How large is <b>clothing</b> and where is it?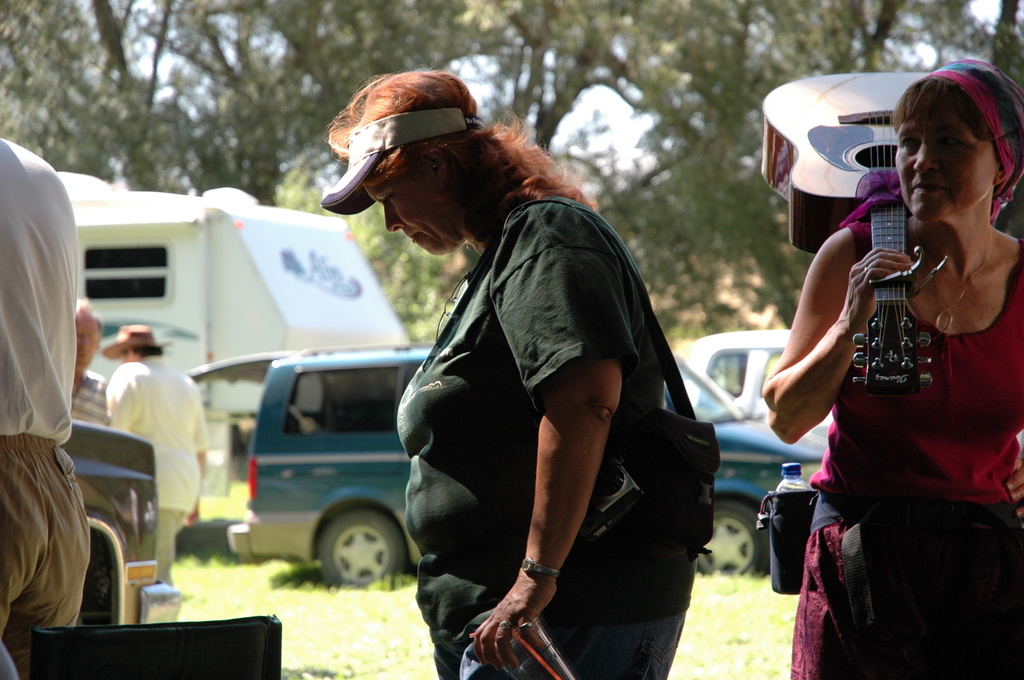
Bounding box: [793, 209, 1023, 679].
